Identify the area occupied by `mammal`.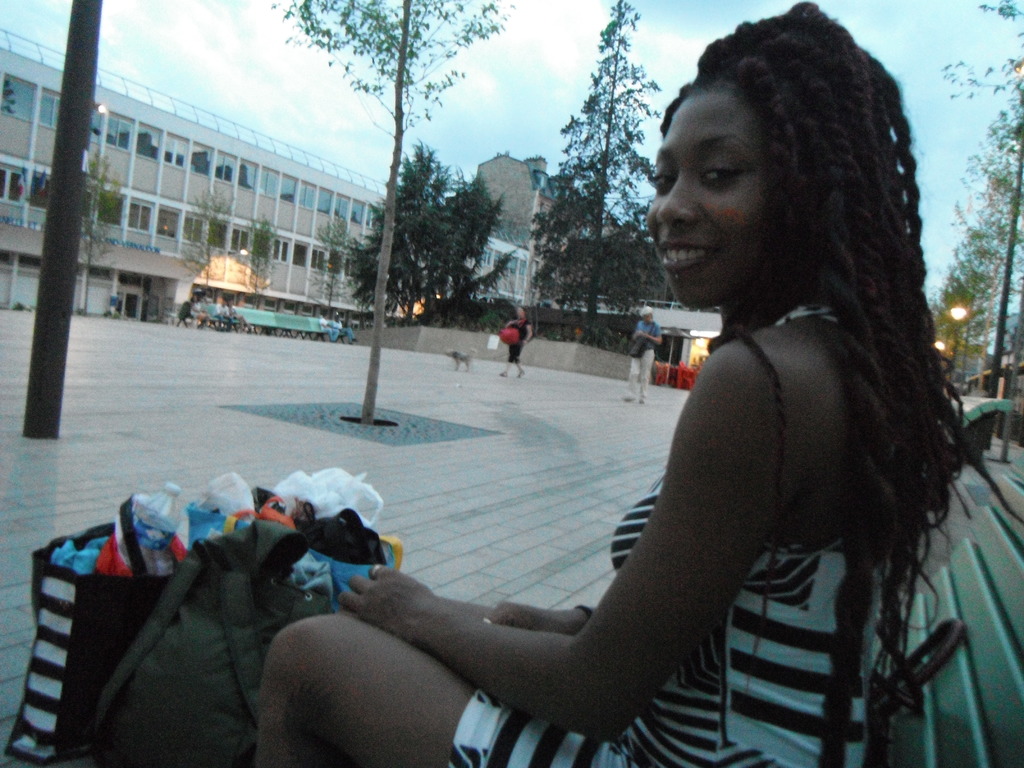
Area: rect(260, 147, 980, 746).
